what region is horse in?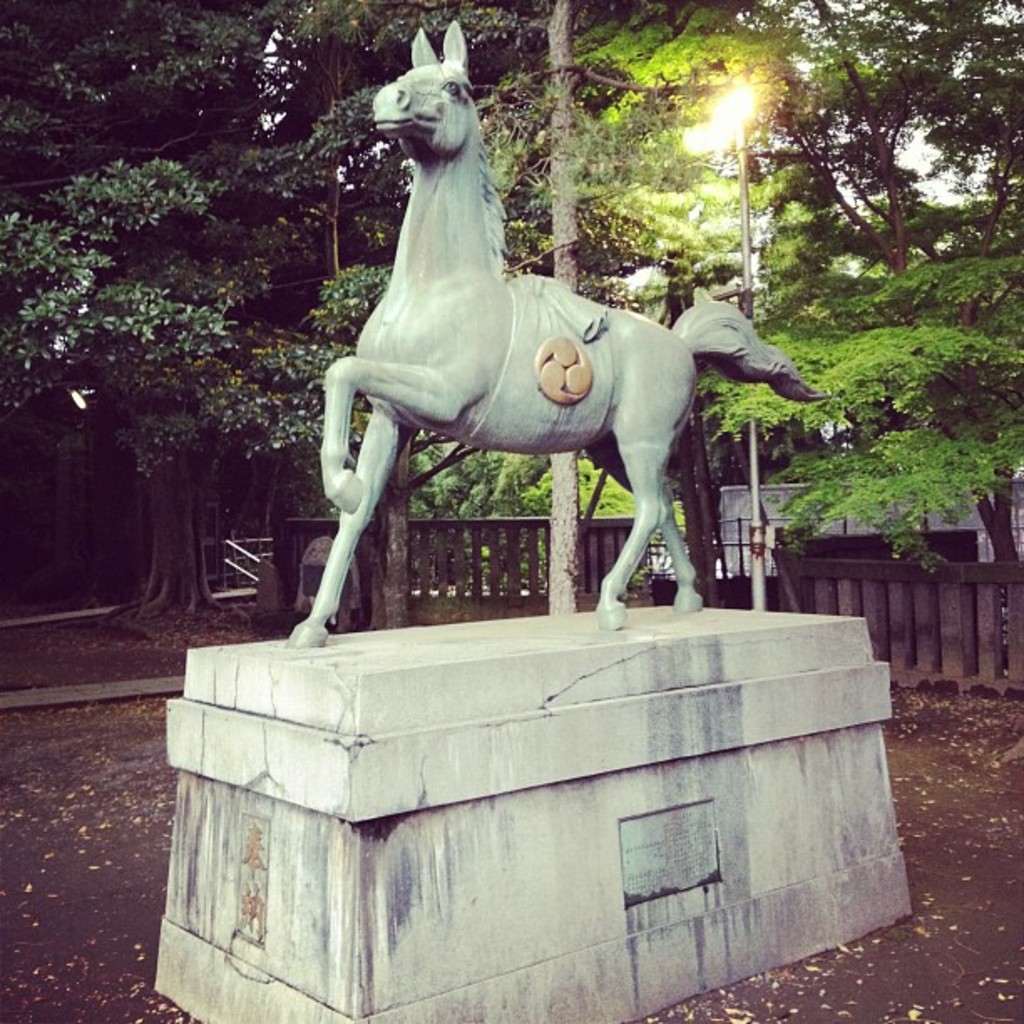
[left=283, top=17, right=835, bottom=643].
